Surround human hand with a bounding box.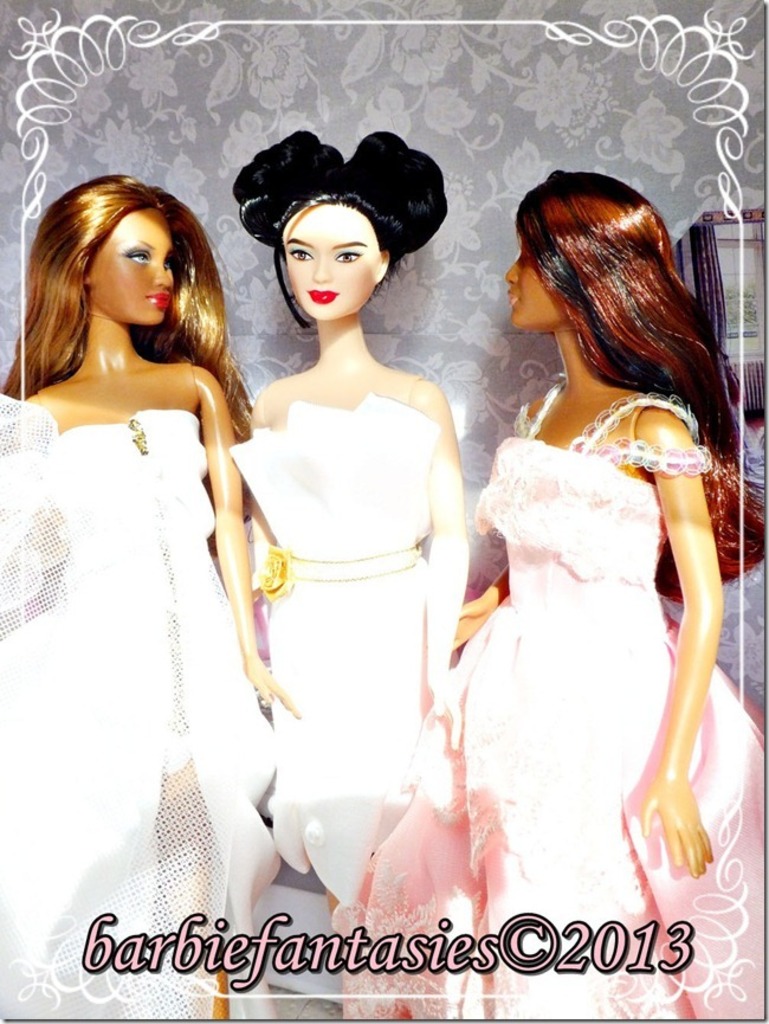
422,675,464,753.
